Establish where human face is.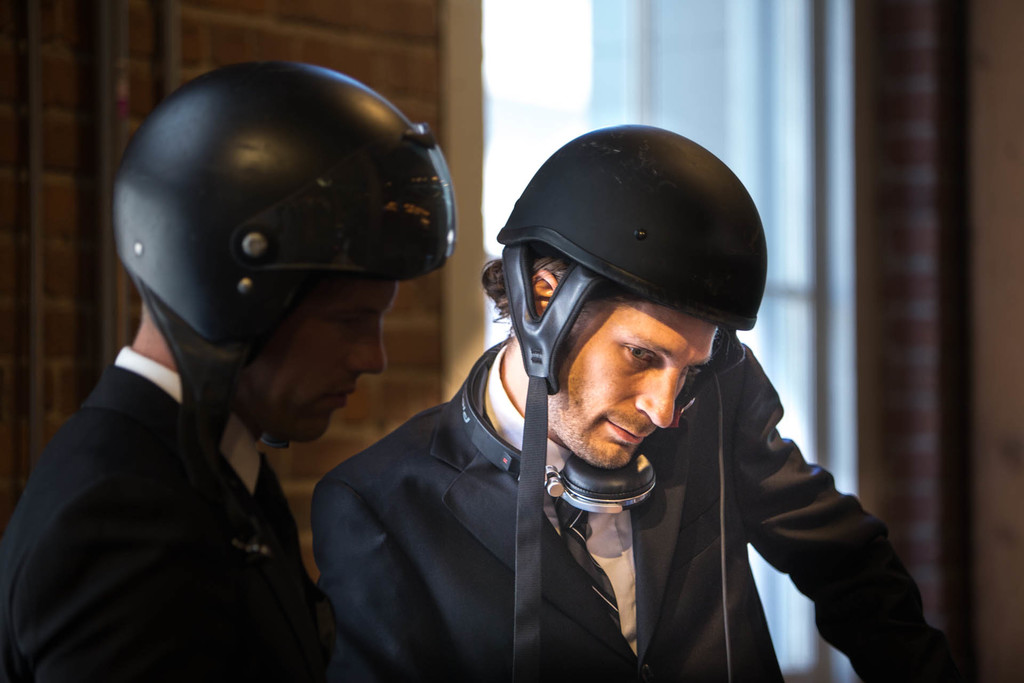
Established at bbox(236, 273, 399, 441).
